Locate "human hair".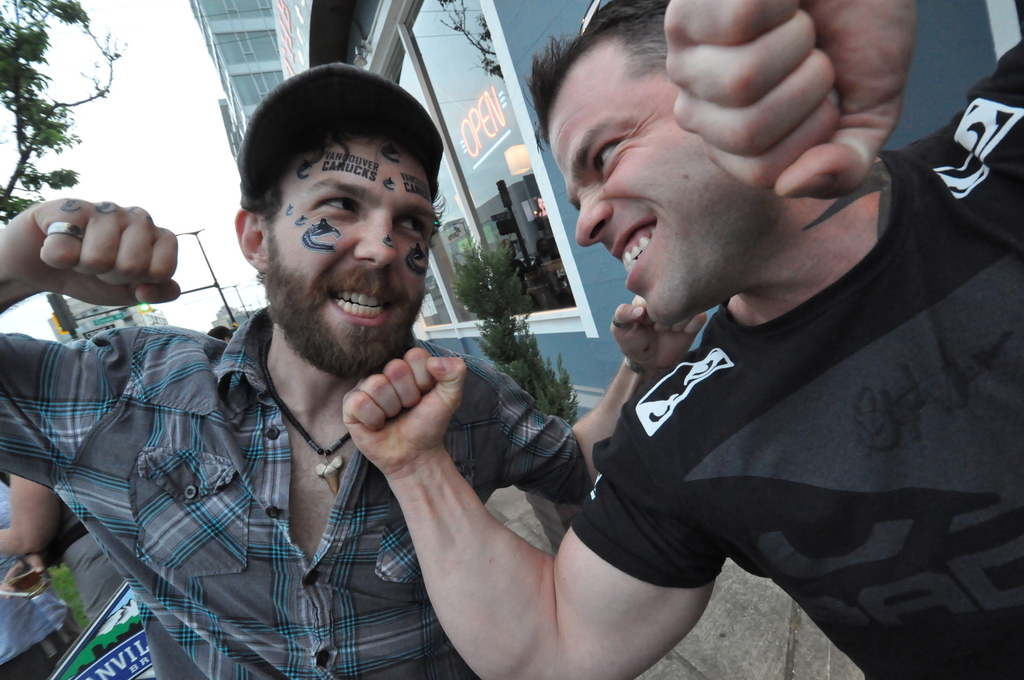
Bounding box: box(237, 54, 444, 213).
